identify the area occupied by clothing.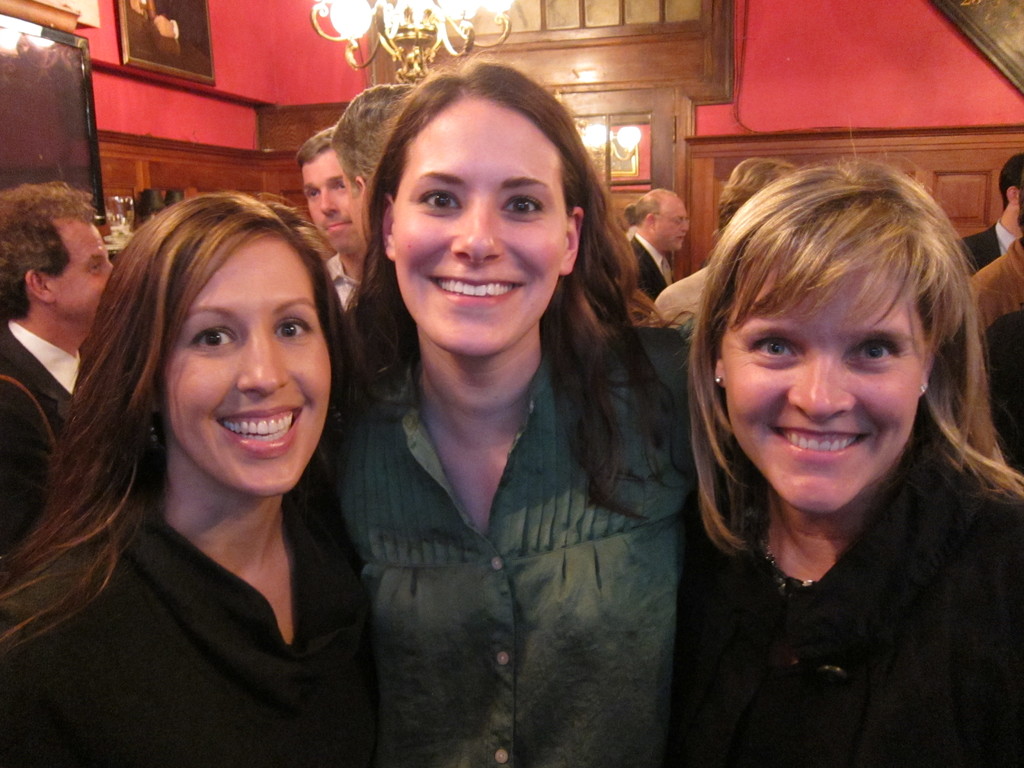
Area: region(327, 312, 704, 753).
